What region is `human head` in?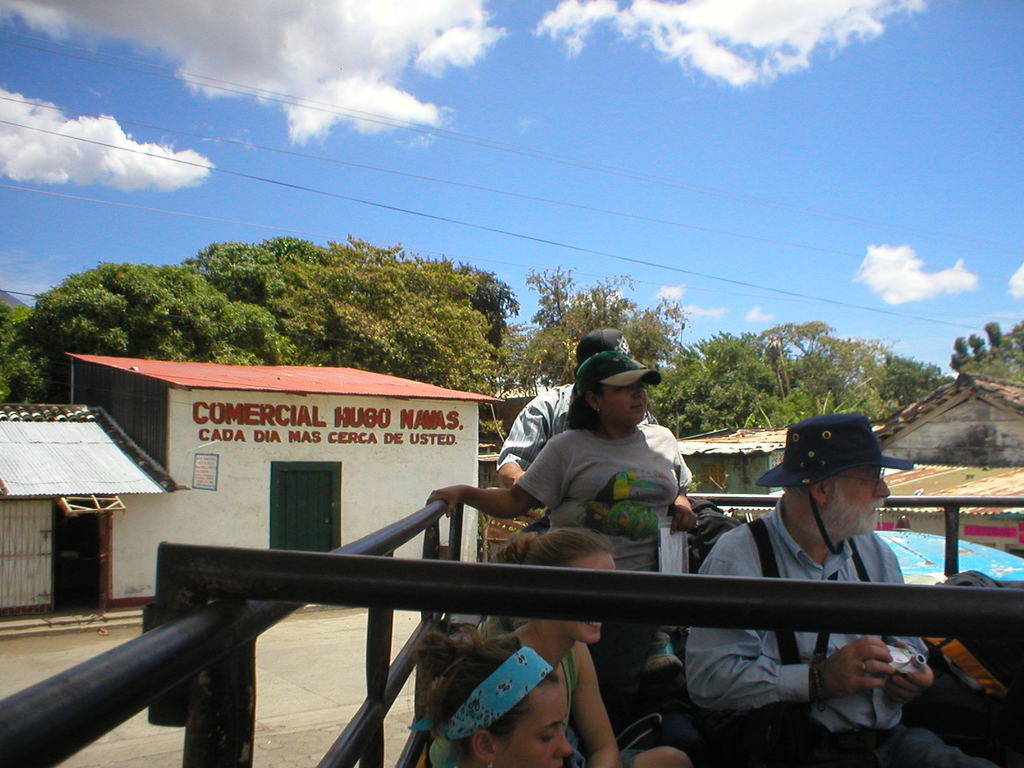
x1=747 y1=410 x2=915 y2=542.
